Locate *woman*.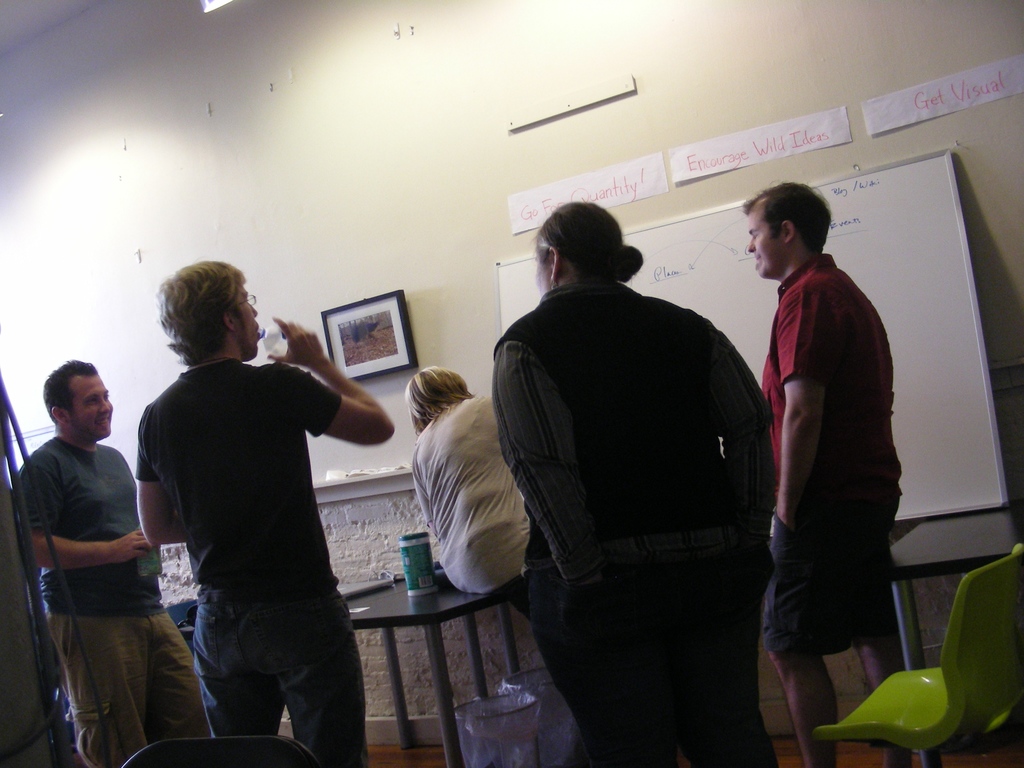
Bounding box: detection(500, 155, 788, 767).
